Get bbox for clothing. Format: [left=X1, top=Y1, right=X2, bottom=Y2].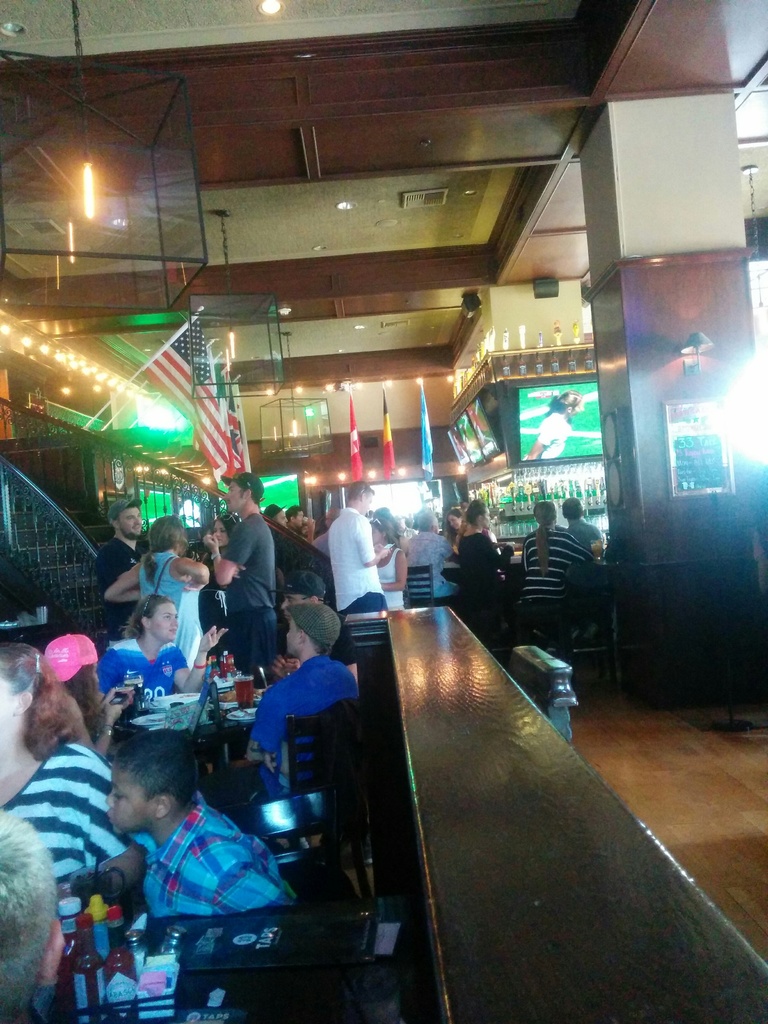
[left=408, top=527, right=458, bottom=594].
